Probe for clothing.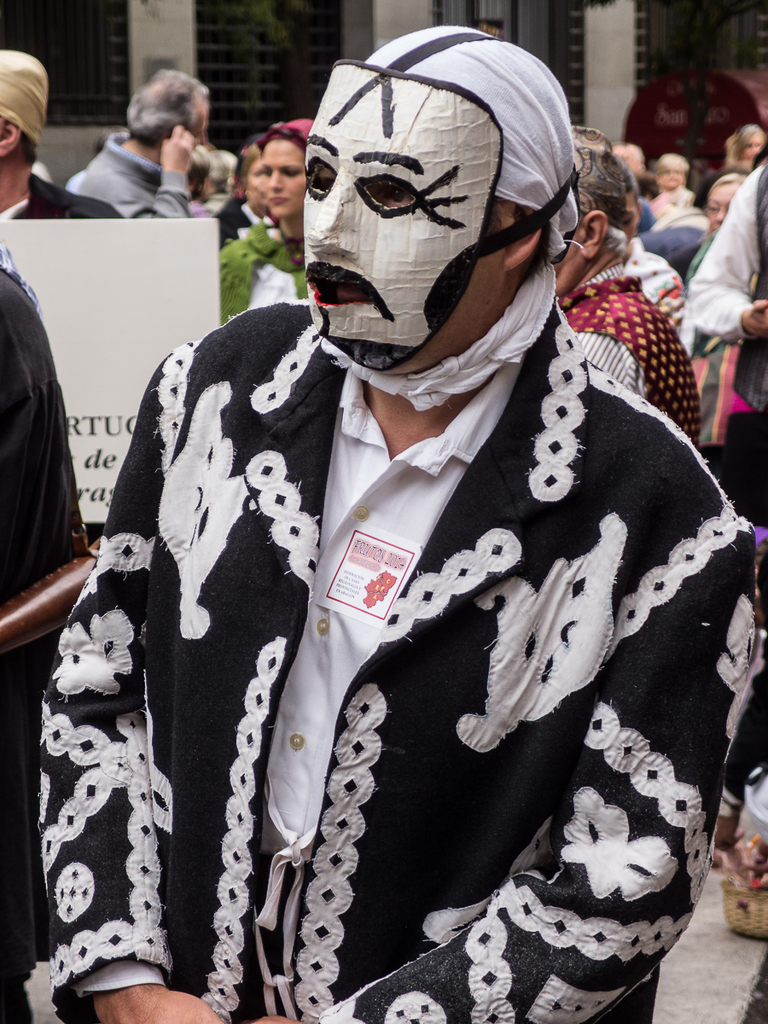
Probe result: box=[216, 190, 274, 245].
